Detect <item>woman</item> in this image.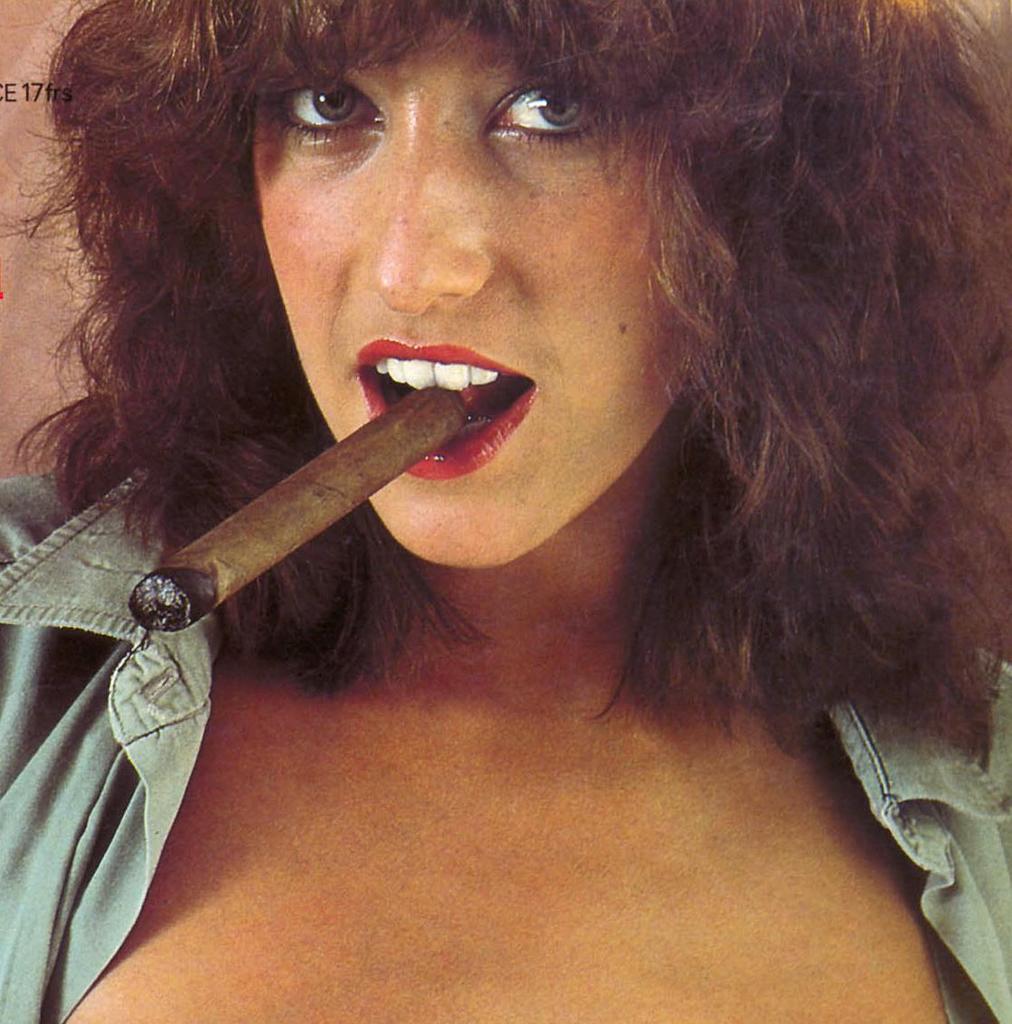
Detection: 0, 0, 1011, 1023.
